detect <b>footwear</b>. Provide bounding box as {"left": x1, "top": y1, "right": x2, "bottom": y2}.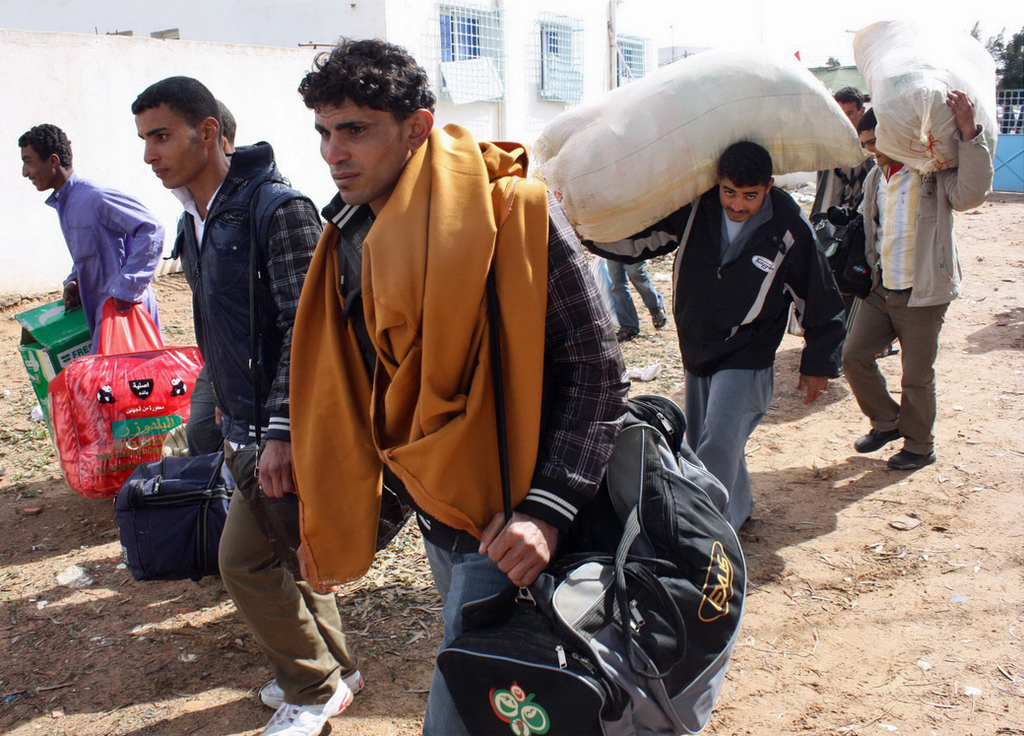
{"left": 857, "top": 425, "right": 899, "bottom": 450}.
